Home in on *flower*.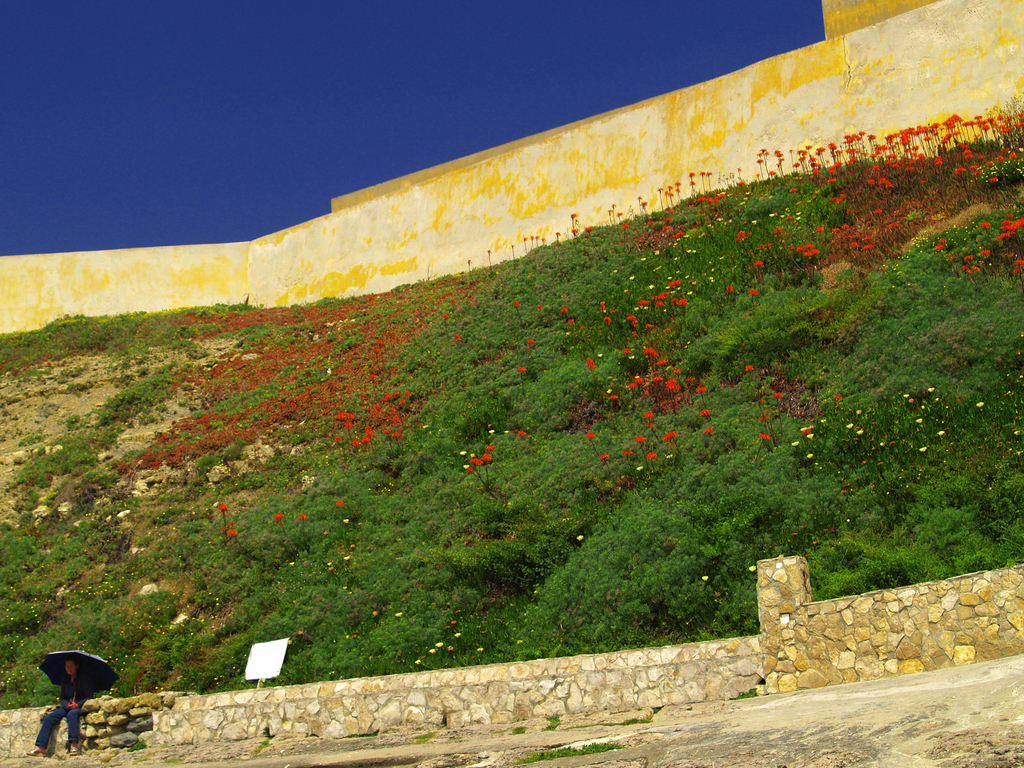
Homed in at box=[447, 646, 452, 651].
